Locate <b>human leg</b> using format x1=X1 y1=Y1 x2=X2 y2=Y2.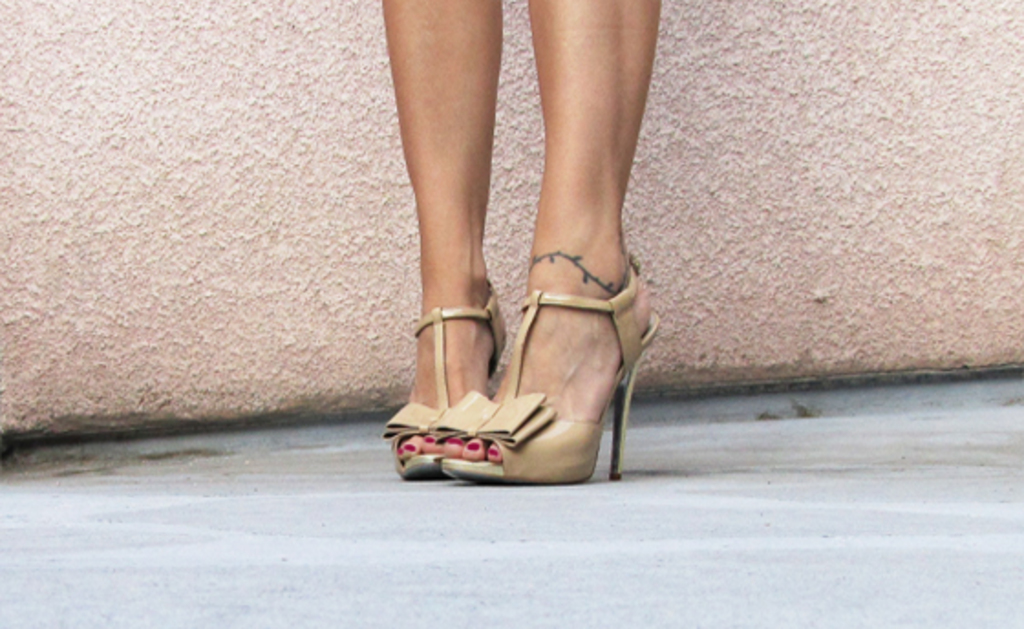
x1=382 y1=2 x2=507 y2=477.
